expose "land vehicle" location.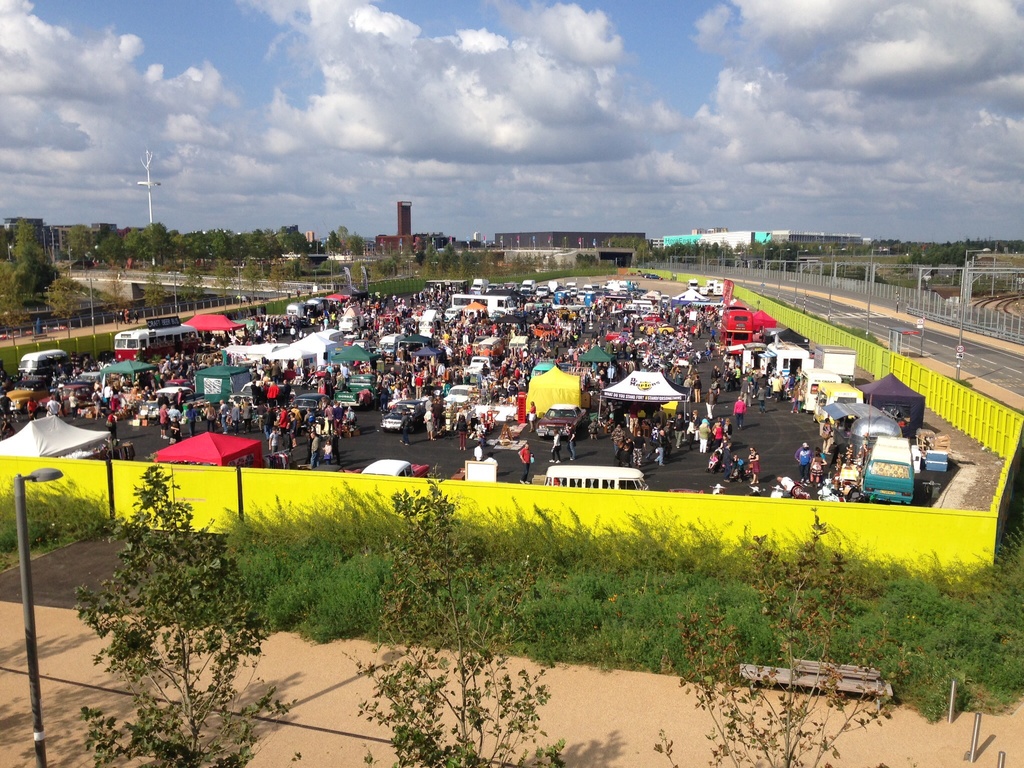
Exposed at [x1=344, y1=333, x2=361, y2=349].
